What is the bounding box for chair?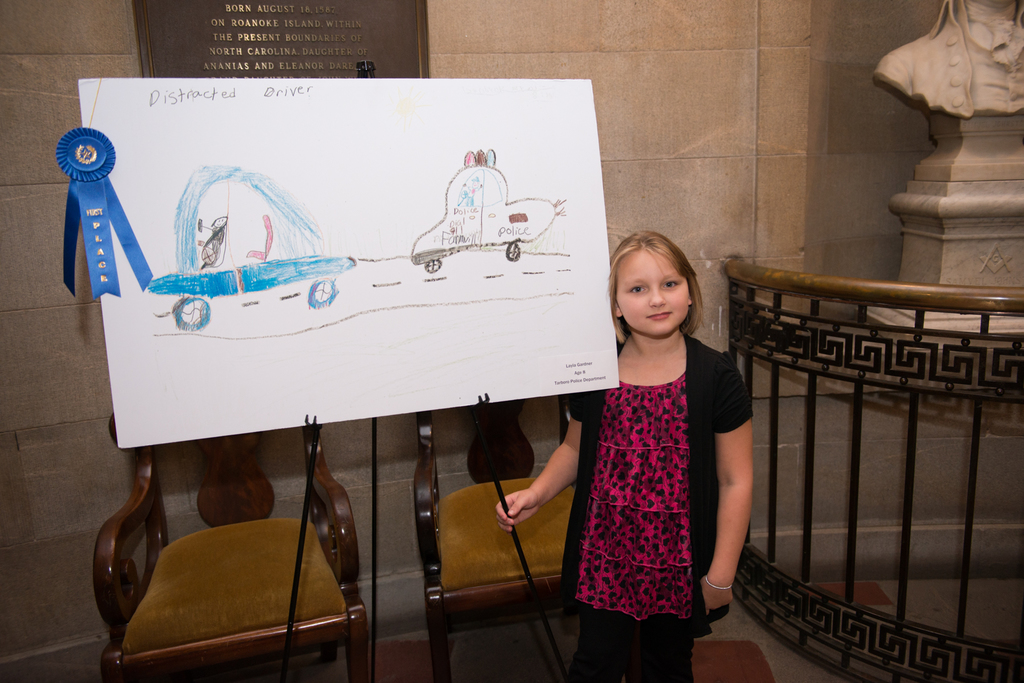
bbox(87, 405, 374, 673).
